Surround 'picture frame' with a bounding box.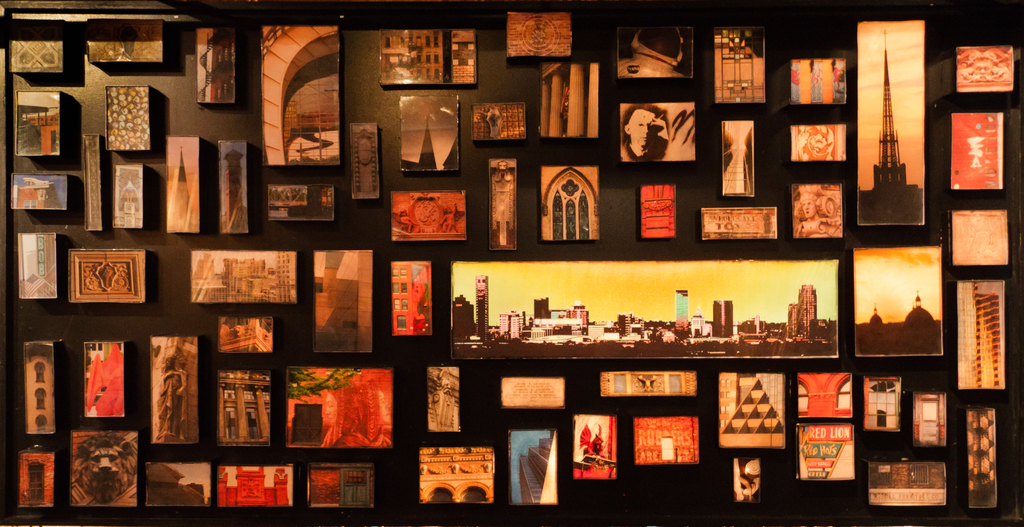
(x1=721, y1=115, x2=760, y2=198).
